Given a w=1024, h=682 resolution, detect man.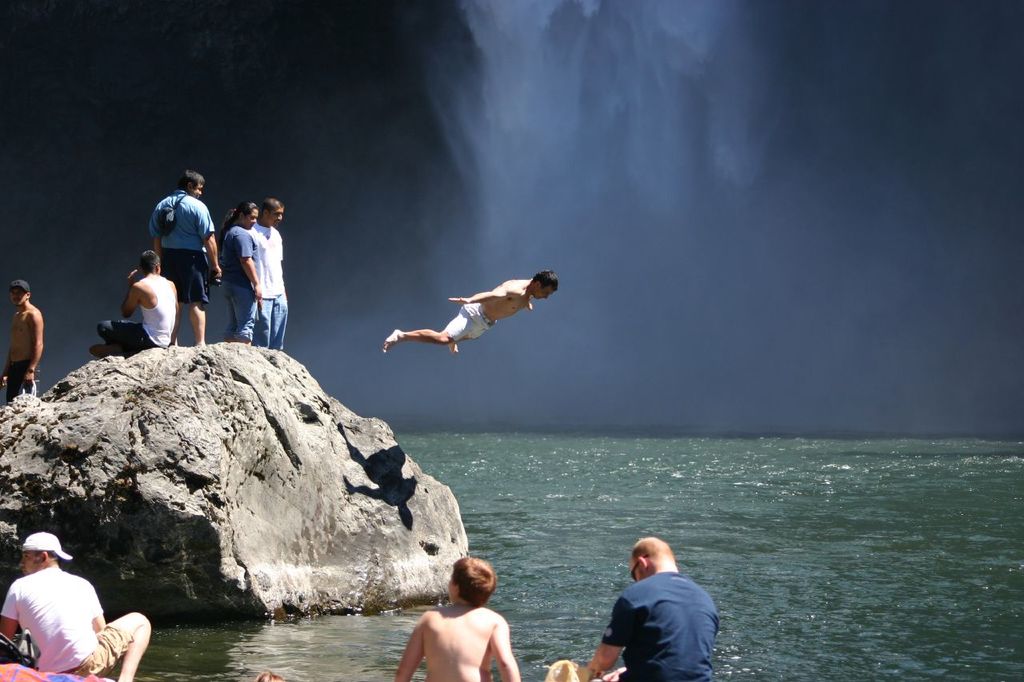
0 531 151 681.
